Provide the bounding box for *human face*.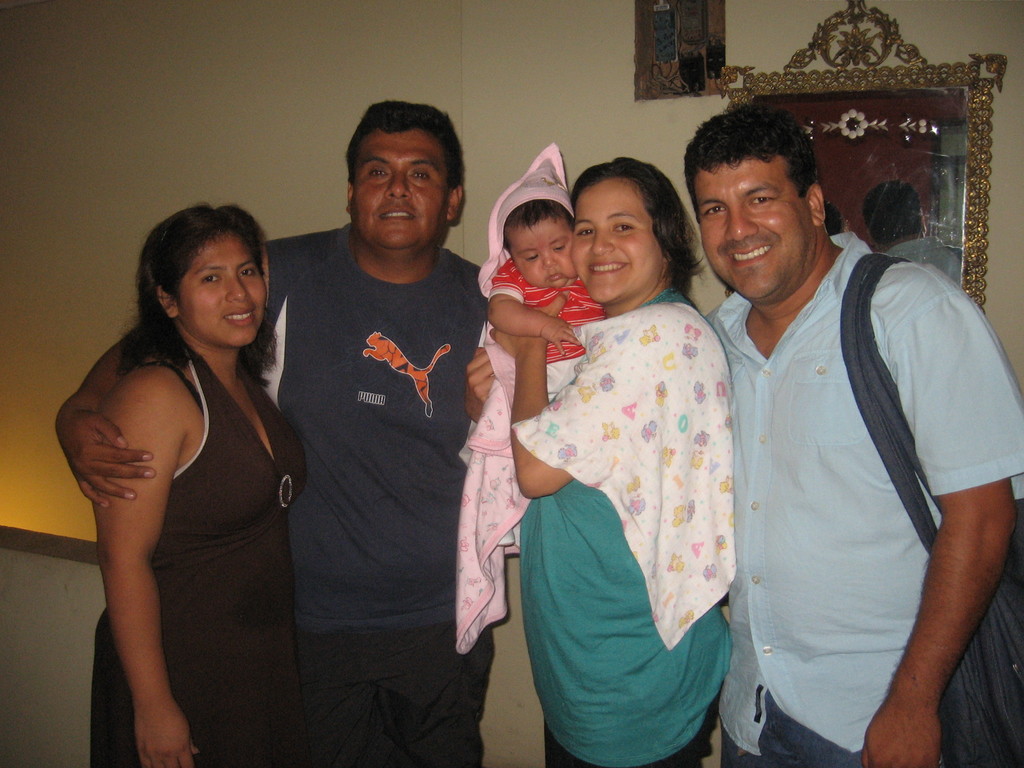
571,177,665,299.
